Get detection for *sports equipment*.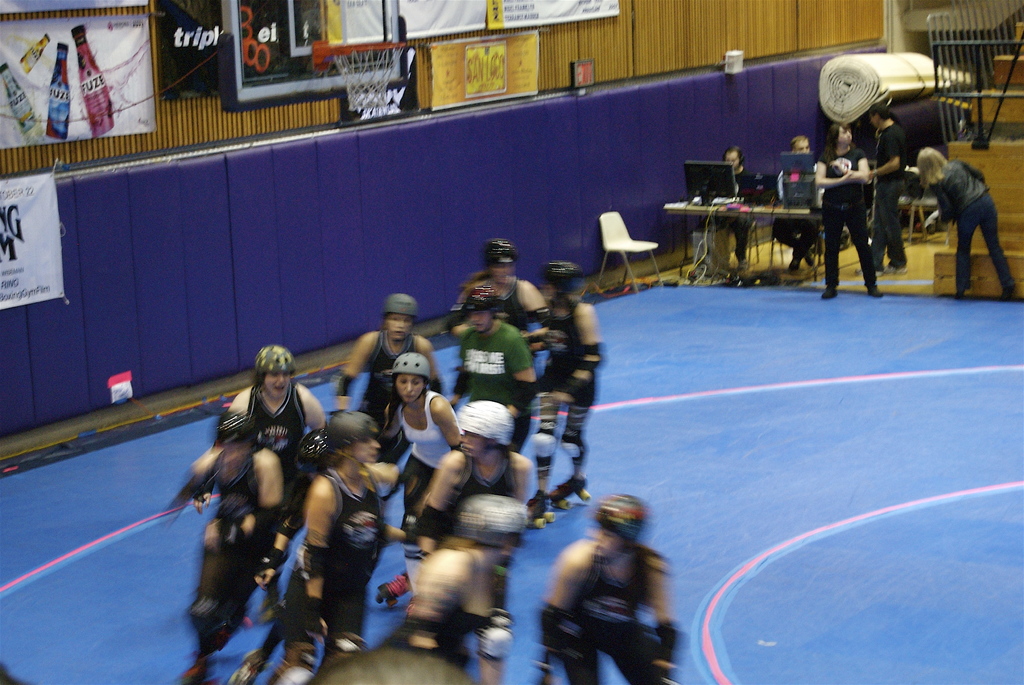
Detection: box(538, 256, 591, 307).
